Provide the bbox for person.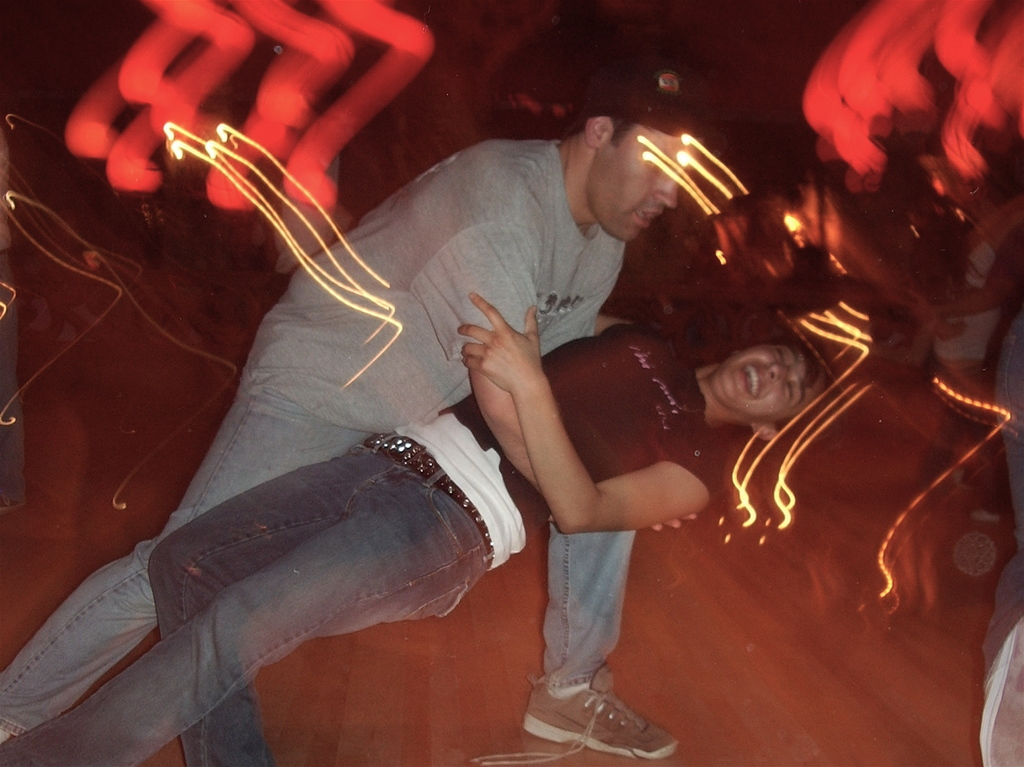
x1=155, y1=70, x2=683, y2=766.
